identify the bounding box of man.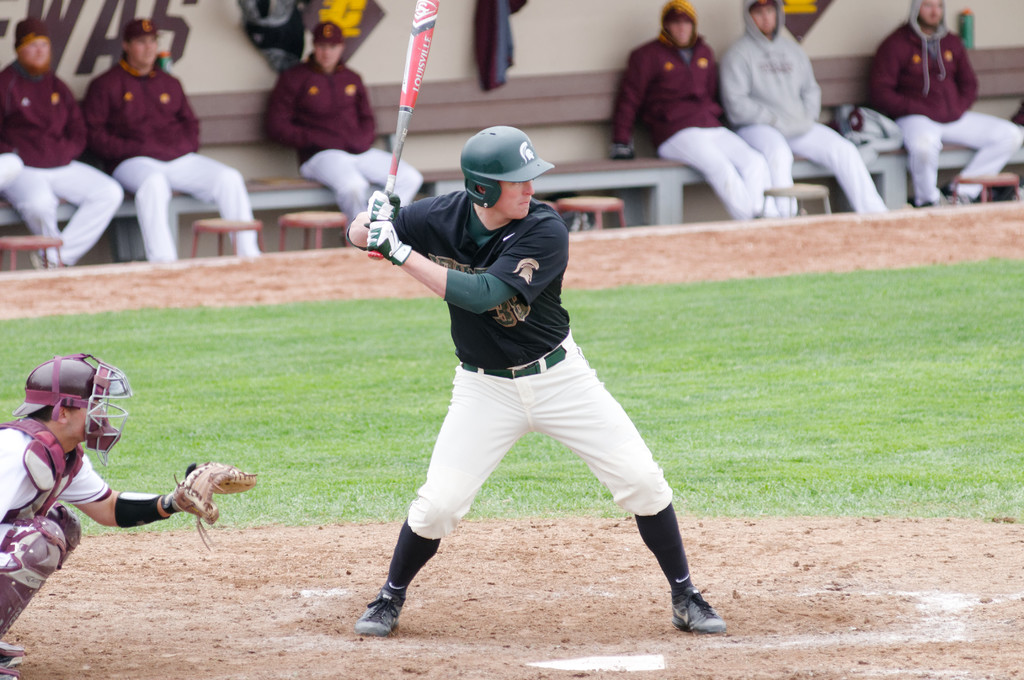
[611,0,781,220].
